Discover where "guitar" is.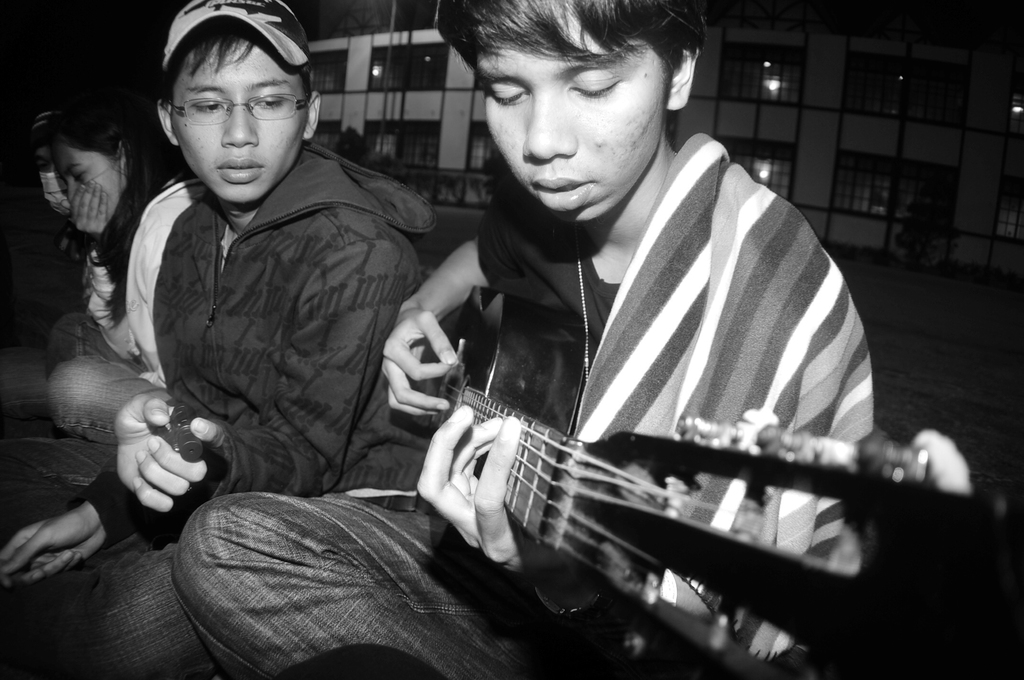
Discovered at detection(404, 271, 979, 664).
